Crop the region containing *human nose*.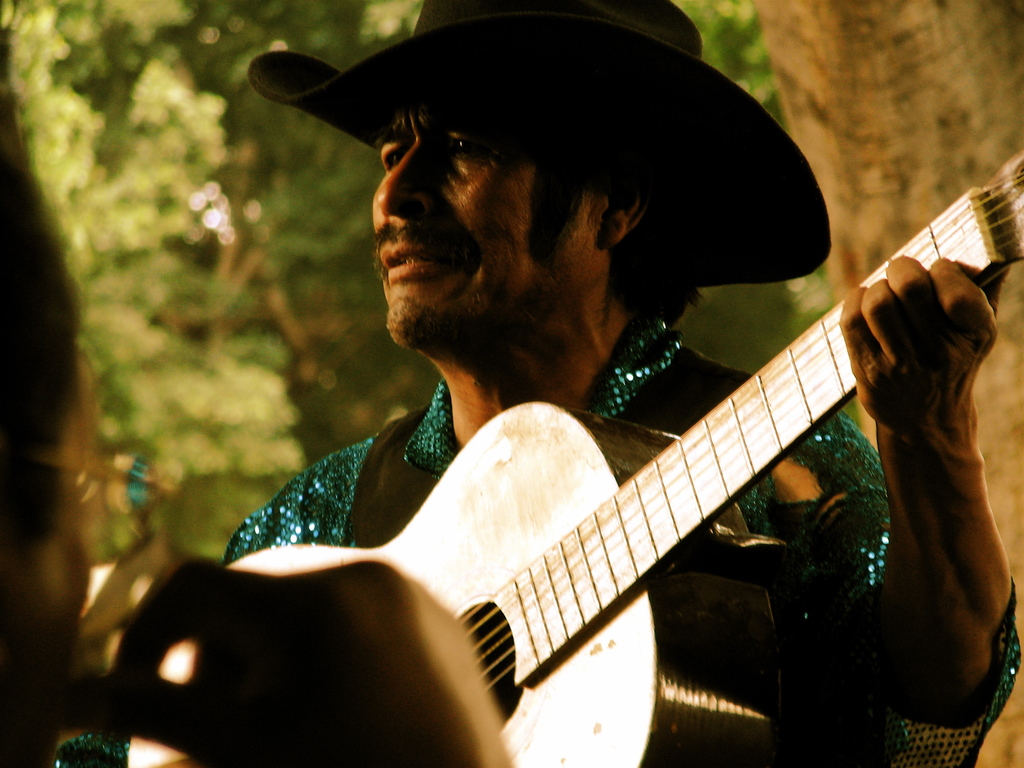
Crop region: l=374, t=139, r=437, b=221.
